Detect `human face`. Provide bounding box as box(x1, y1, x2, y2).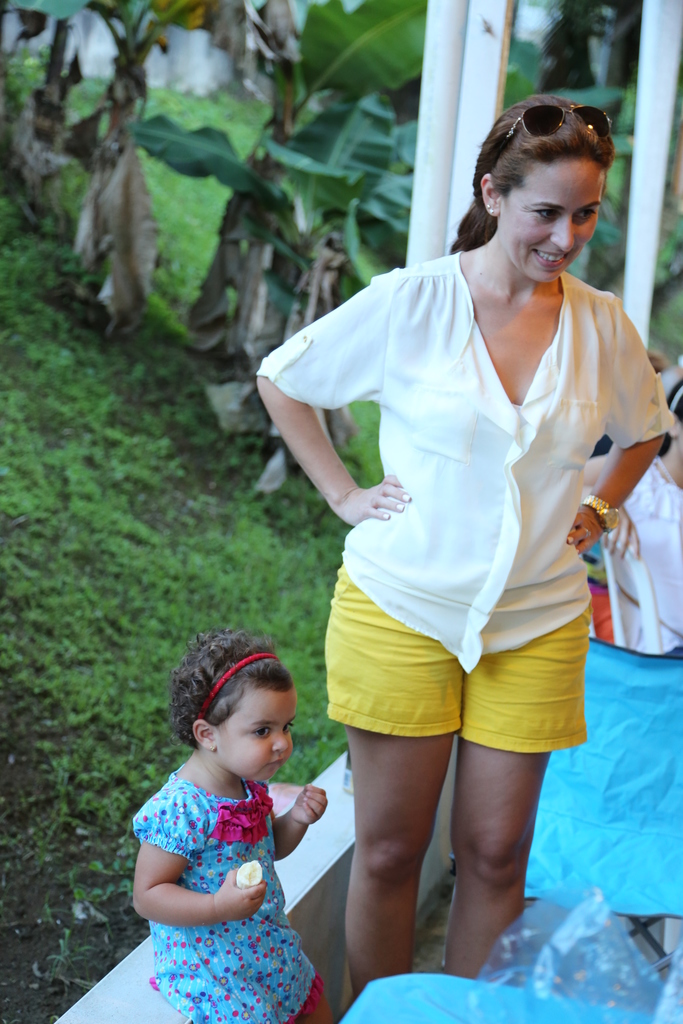
box(494, 158, 613, 282).
